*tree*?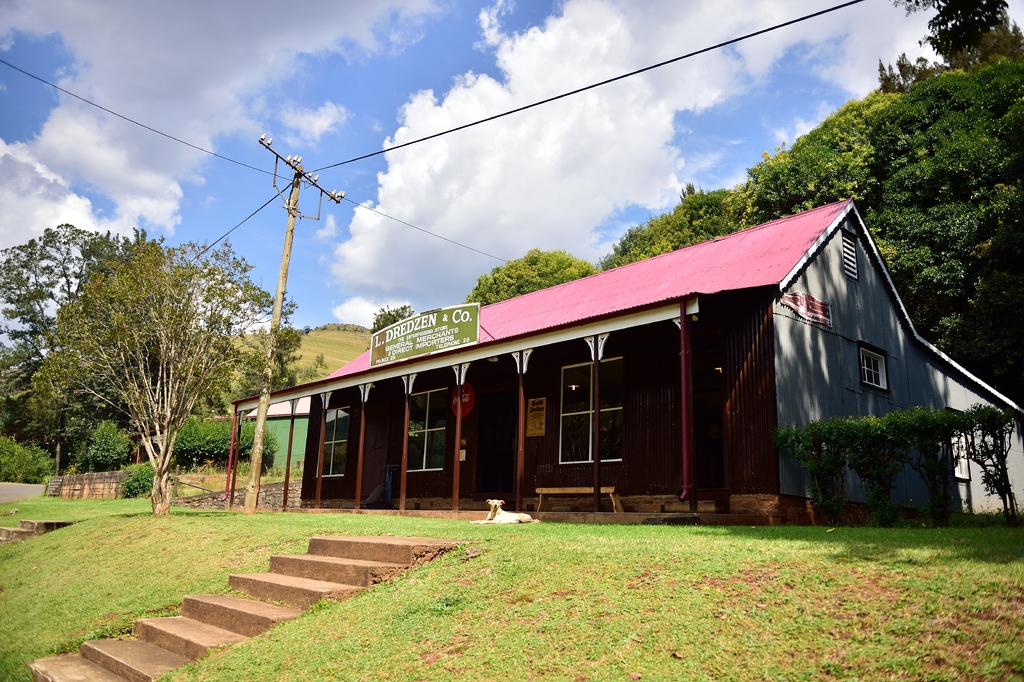
box(872, 0, 1023, 90)
